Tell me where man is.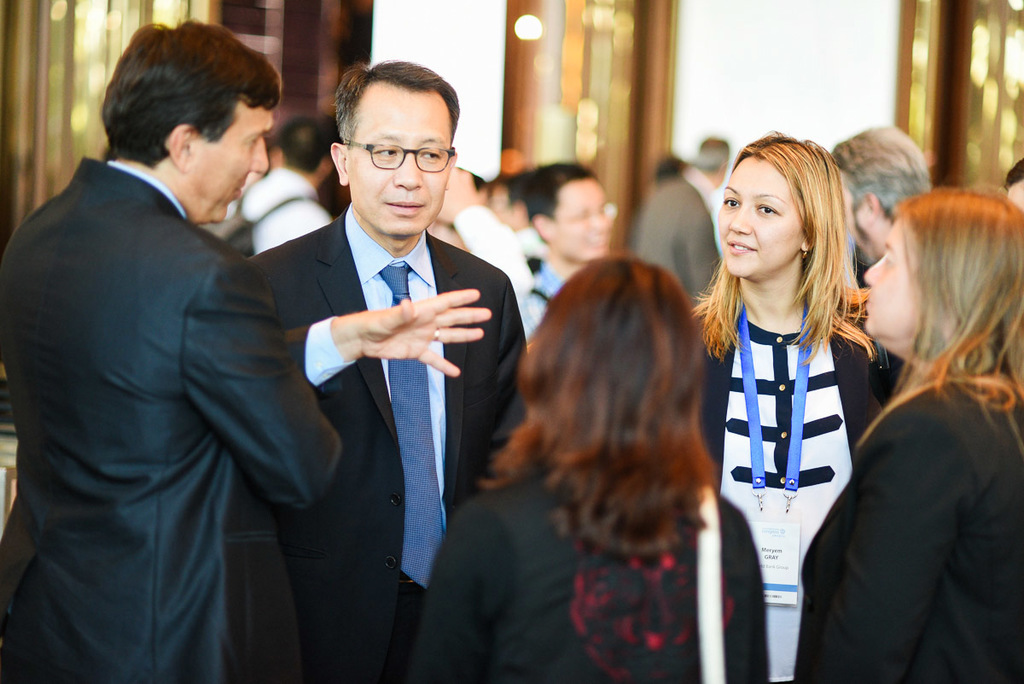
man is at [left=516, top=163, right=609, bottom=341].
